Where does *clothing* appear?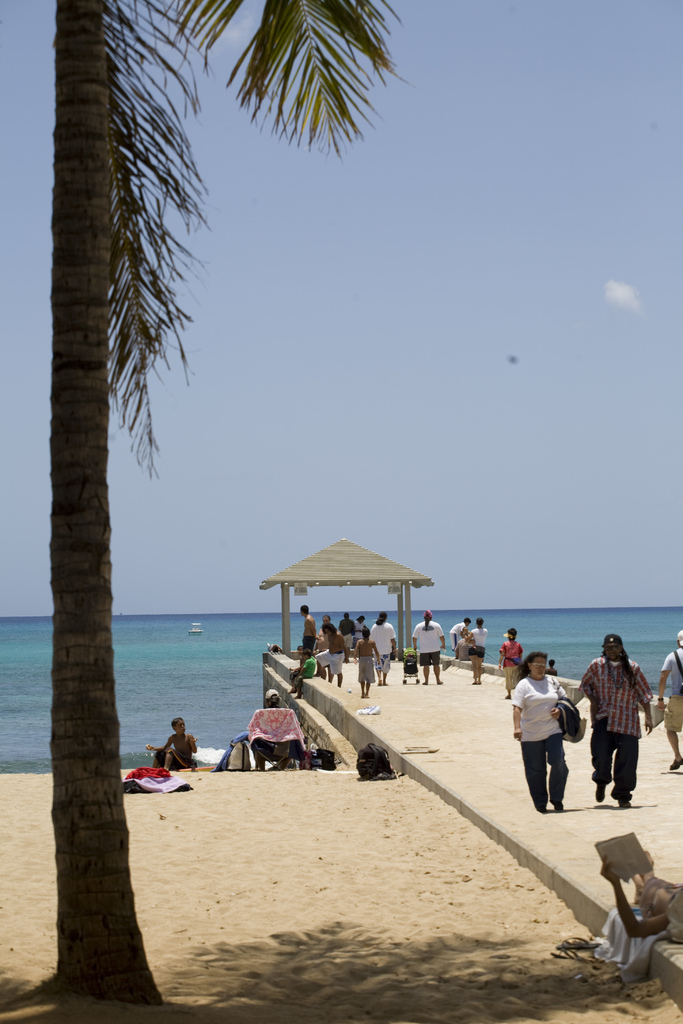
Appears at bbox=(505, 643, 525, 679).
